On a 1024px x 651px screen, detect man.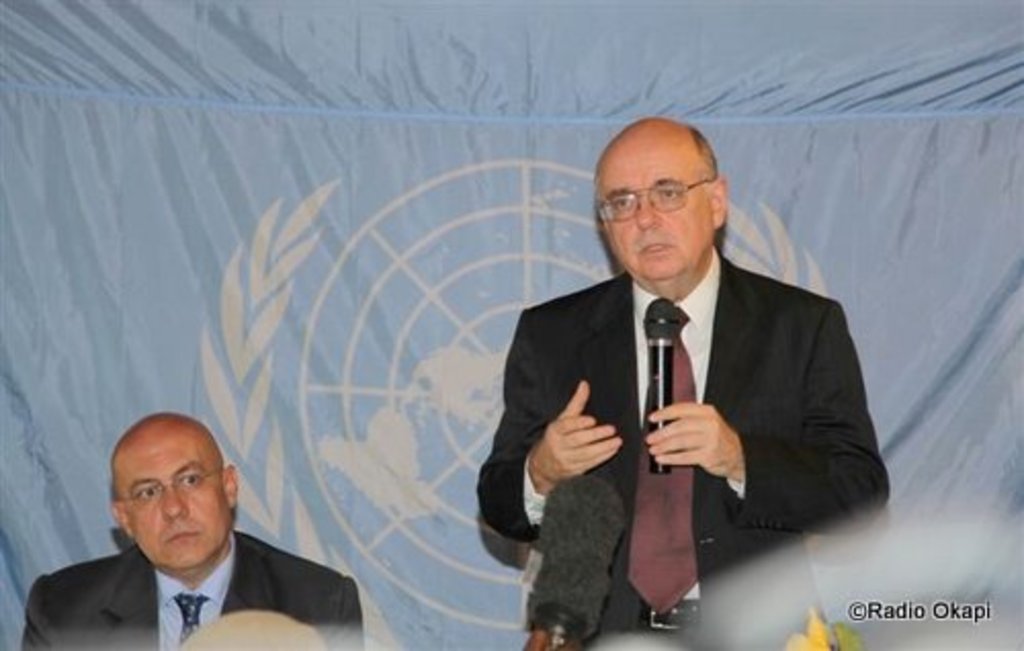
12/411/369/649.
